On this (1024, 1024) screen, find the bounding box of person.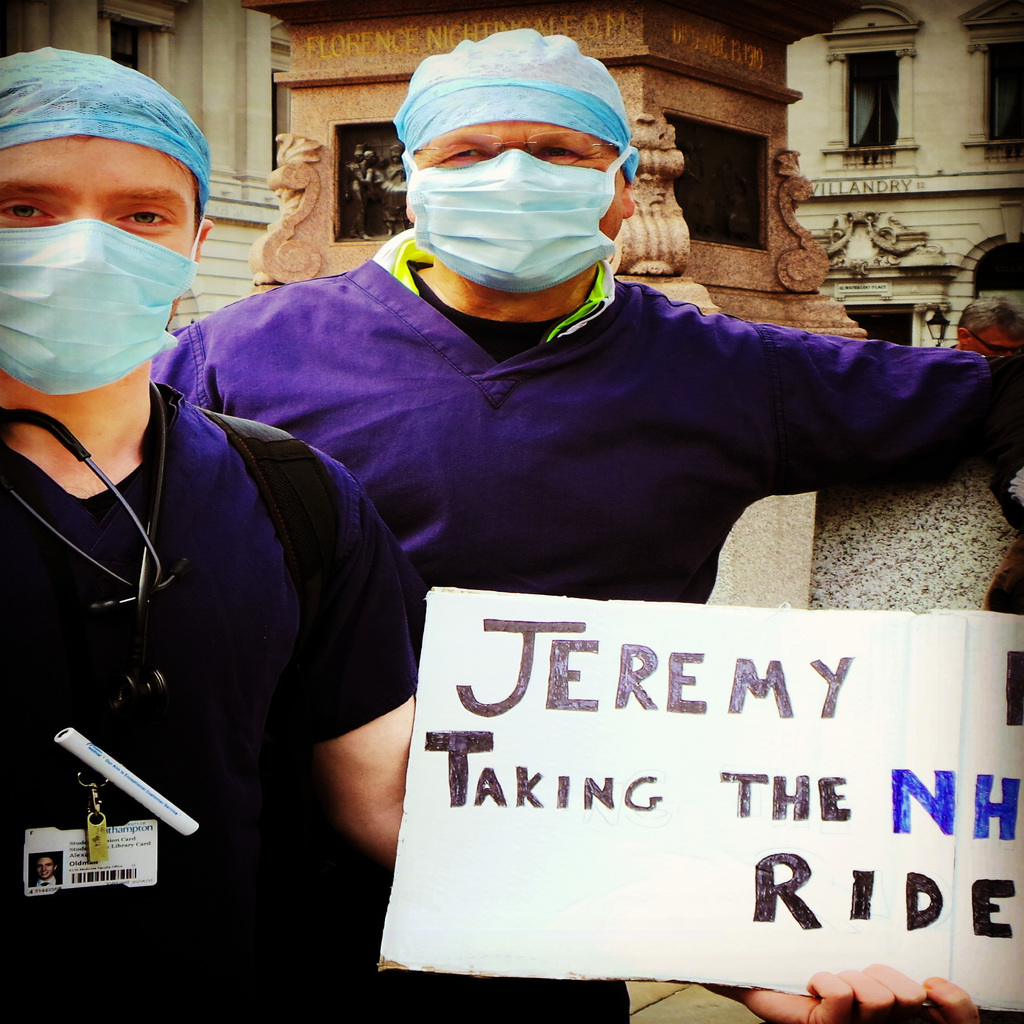
Bounding box: <region>956, 291, 1023, 357</region>.
